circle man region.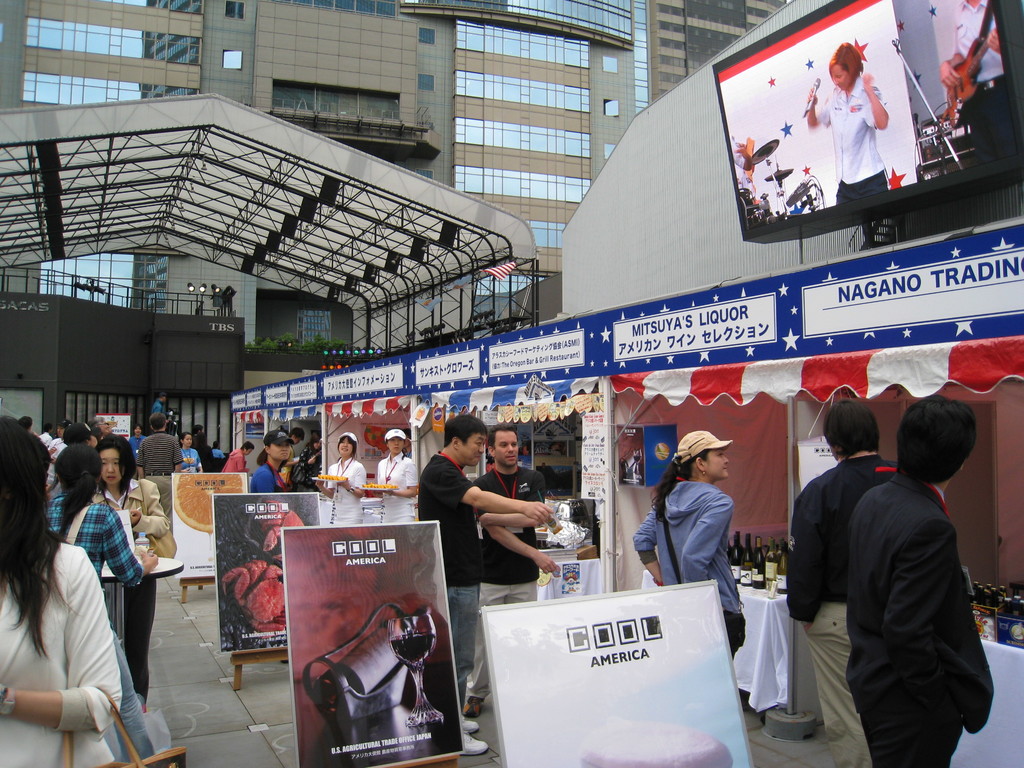
Region: (left=40, top=423, right=52, bottom=441).
